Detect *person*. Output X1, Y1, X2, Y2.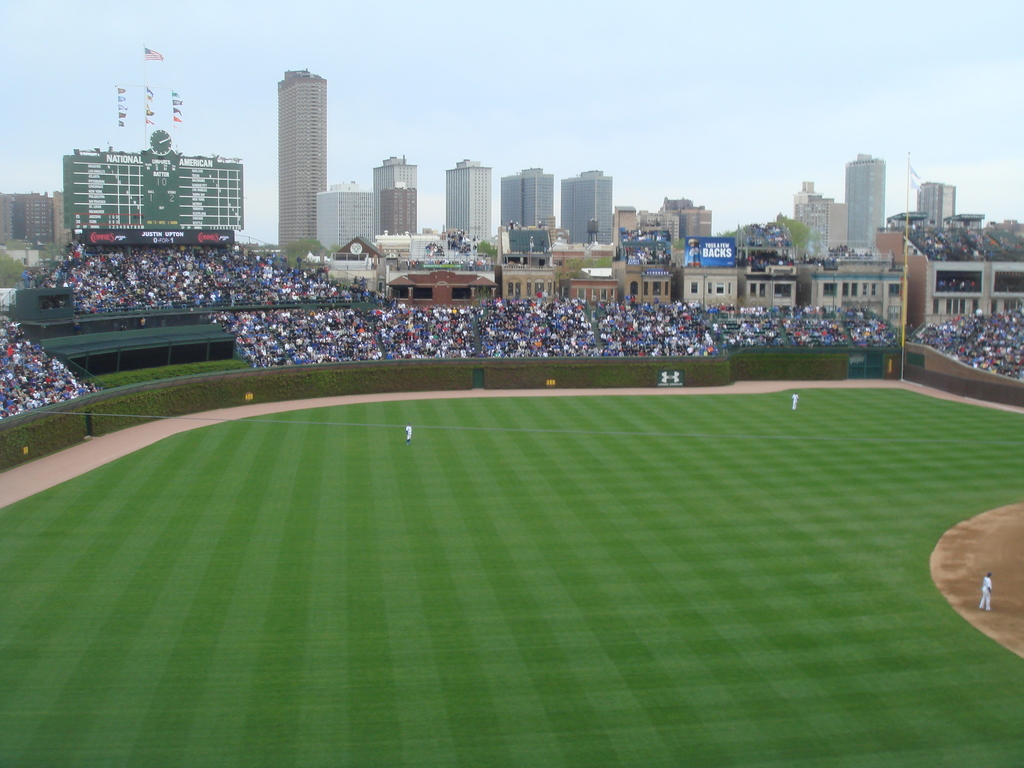
407, 424, 413, 442.
